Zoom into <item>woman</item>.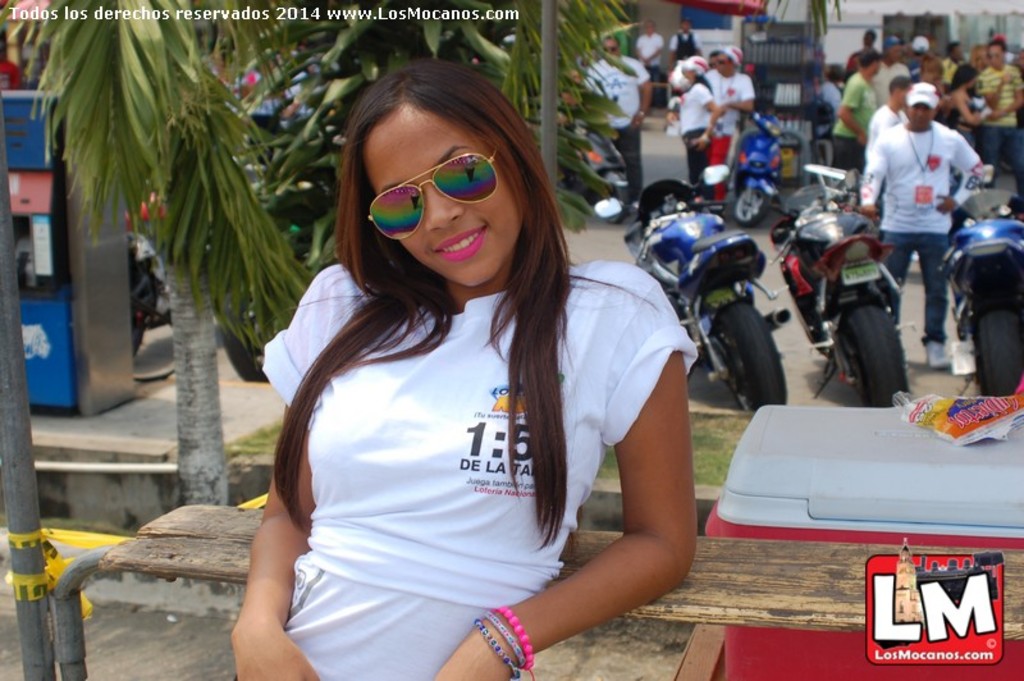
Zoom target: select_region(228, 61, 694, 680).
